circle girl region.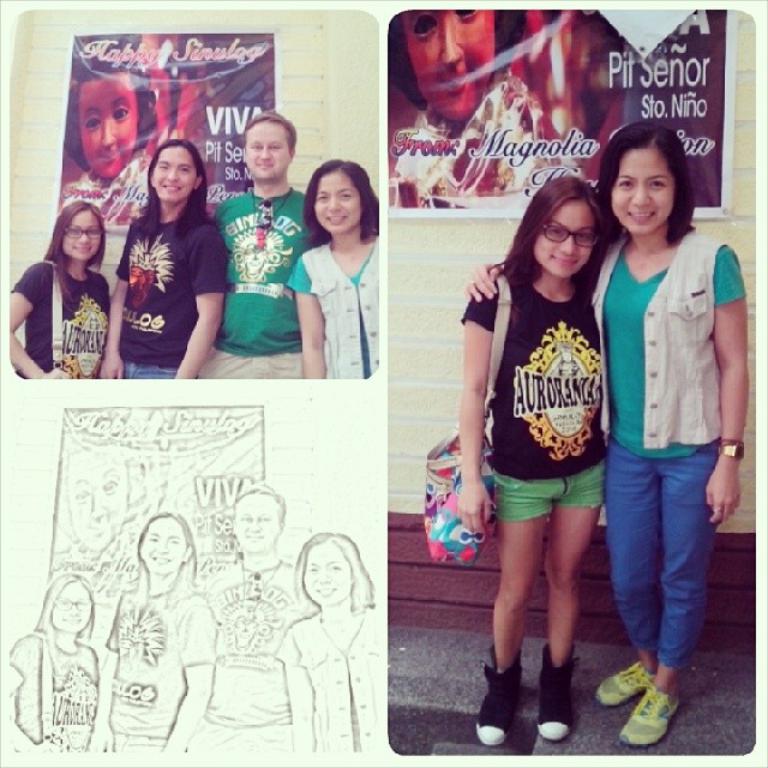
Region: (left=7, top=572, right=98, bottom=754).
